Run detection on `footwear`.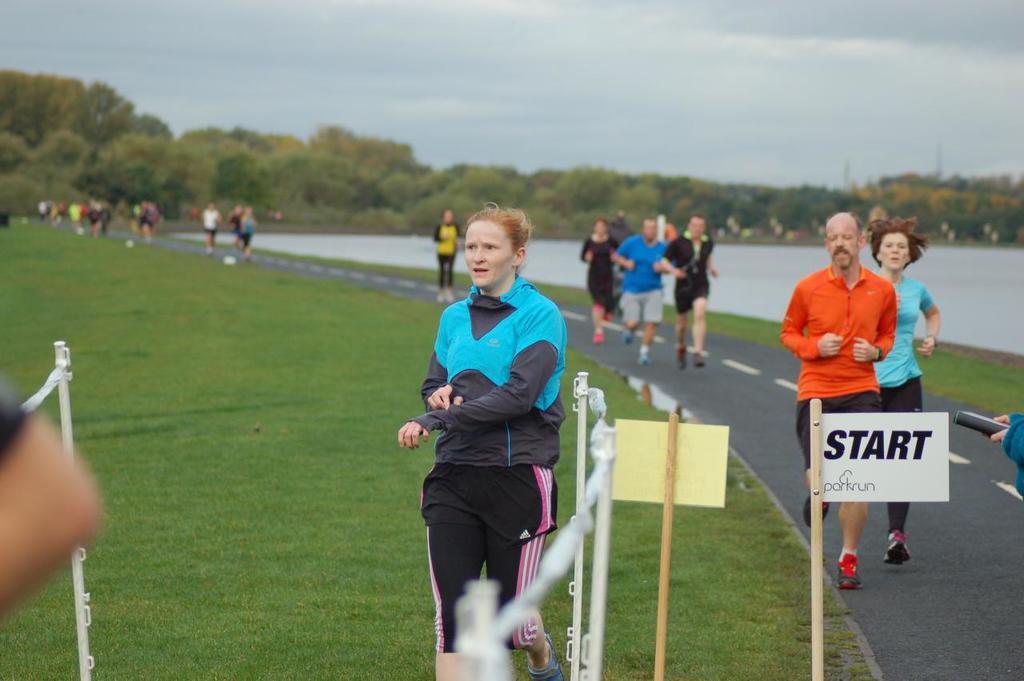
Result: Rect(624, 324, 634, 352).
